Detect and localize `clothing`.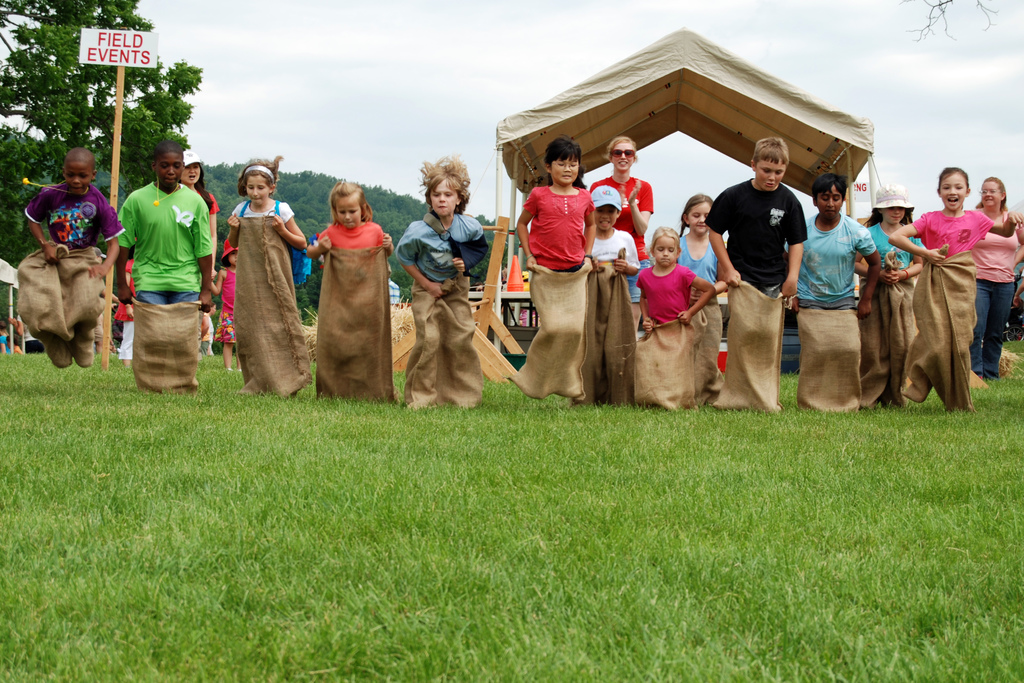
Localized at <region>861, 224, 923, 269</region>.
